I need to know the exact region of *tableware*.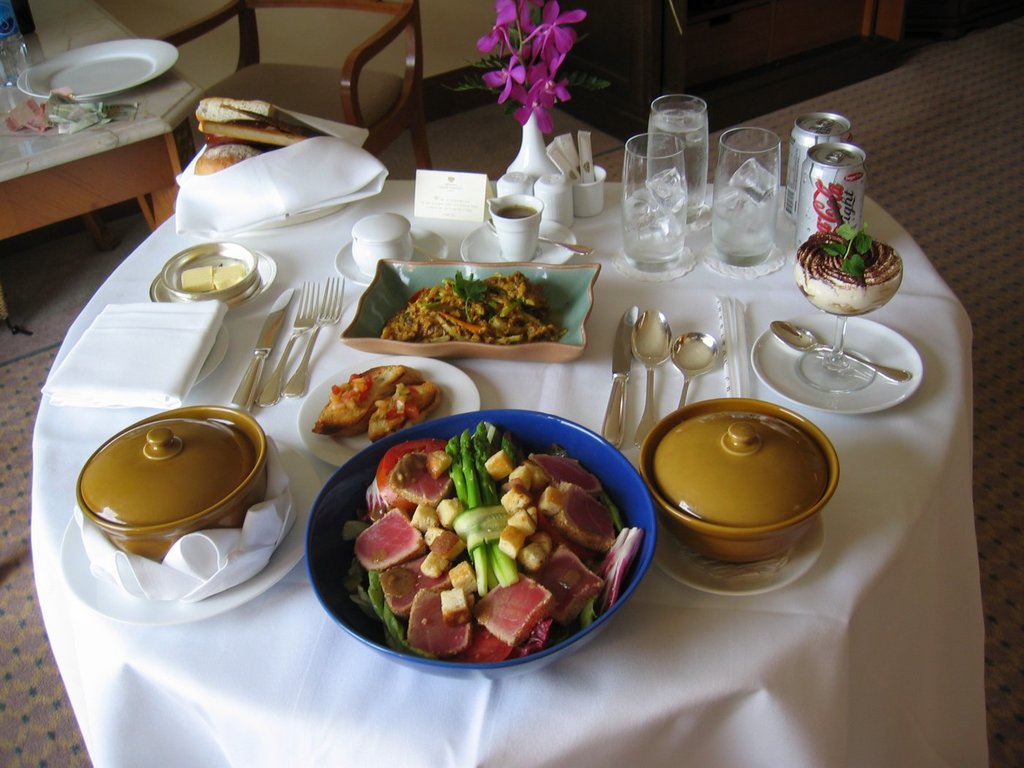
Region: locate(786, 236, 903, 391).
